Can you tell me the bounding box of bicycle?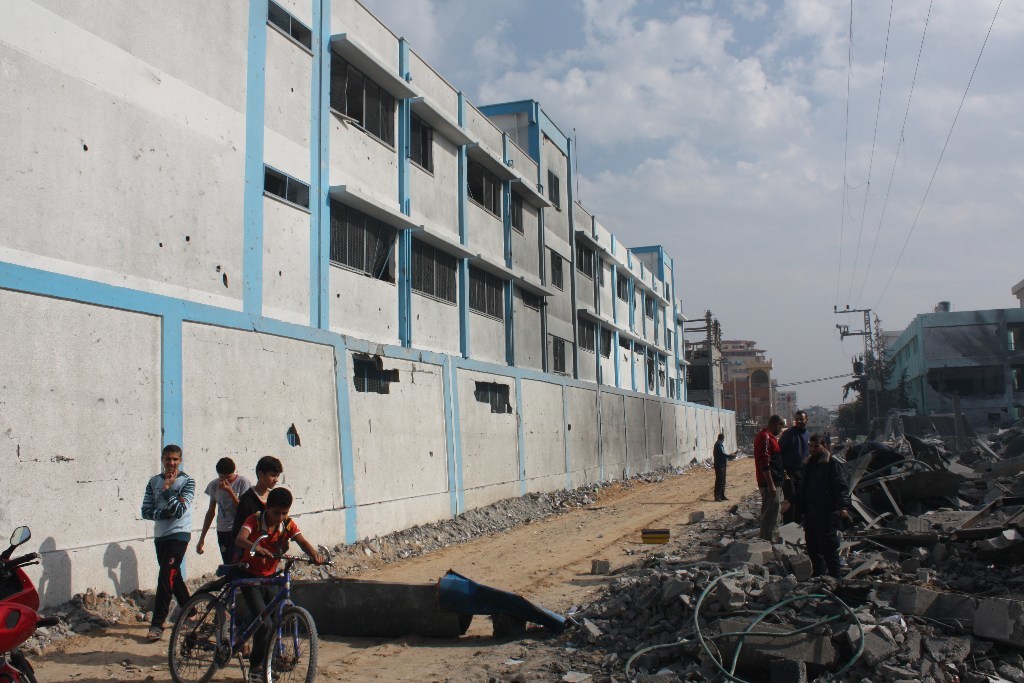
locate(165, 536, 308, 680).
